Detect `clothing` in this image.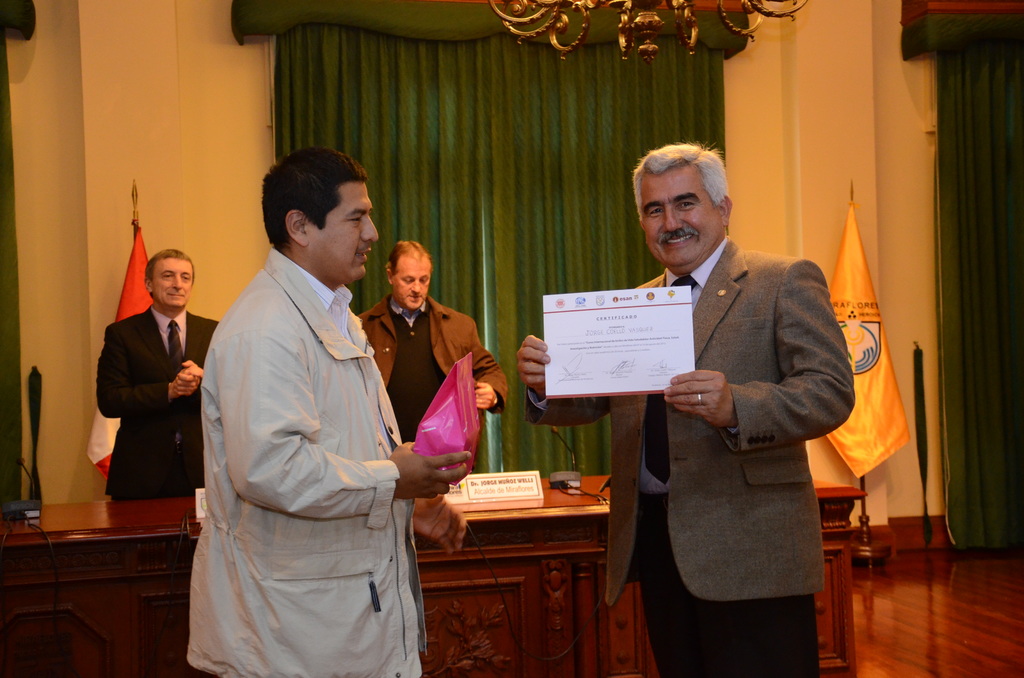
Detection: bbox=[84, 298, 207, 494].
